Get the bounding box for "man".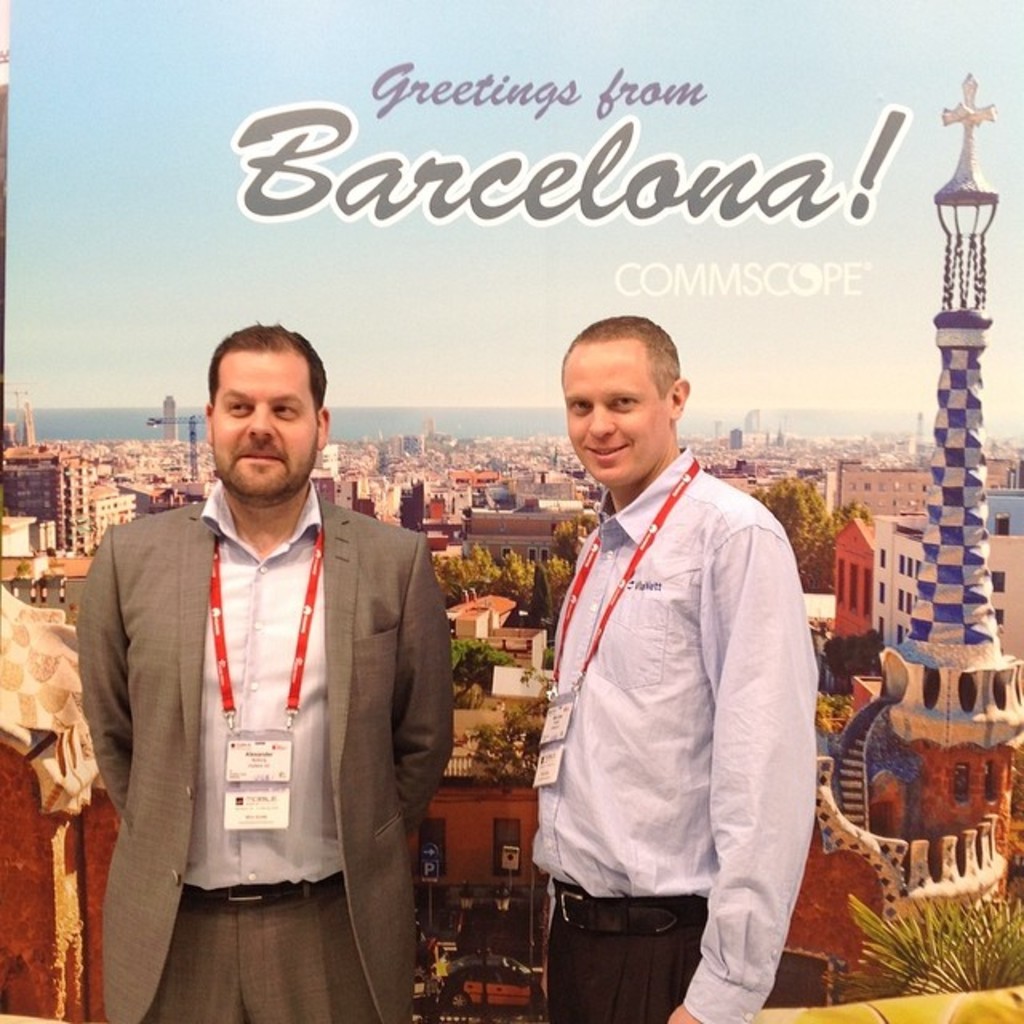
<box>502,283,838,1023</box>.
